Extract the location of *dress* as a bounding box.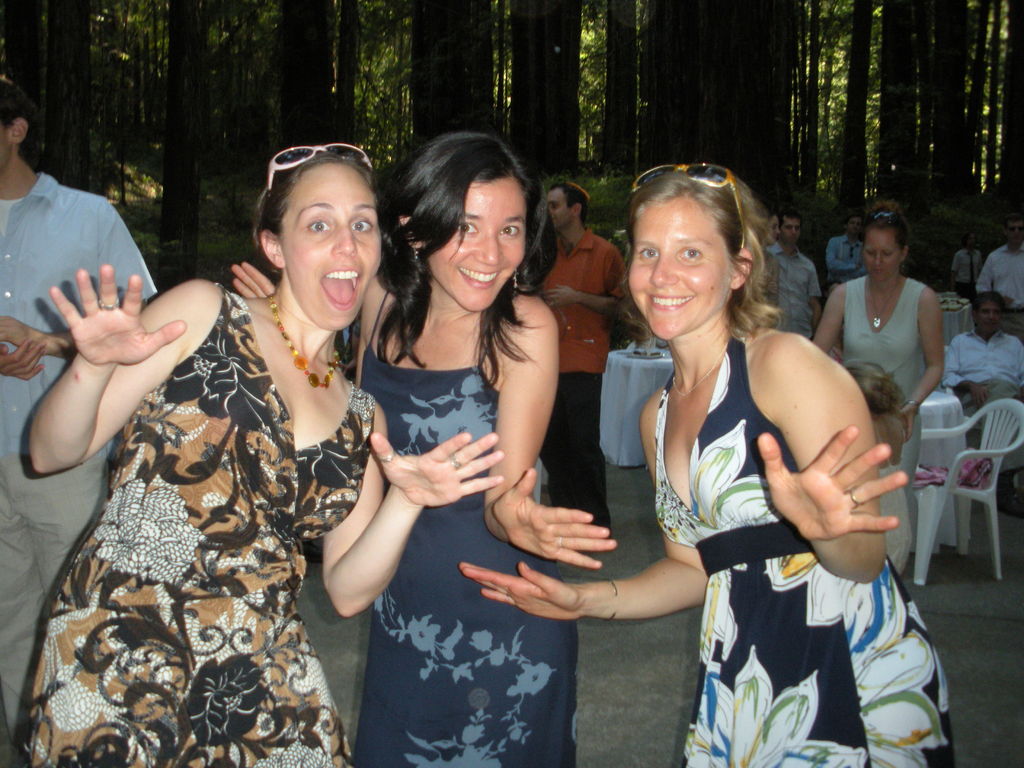
<bbox>354, 292, 578, 767</bbox>.
